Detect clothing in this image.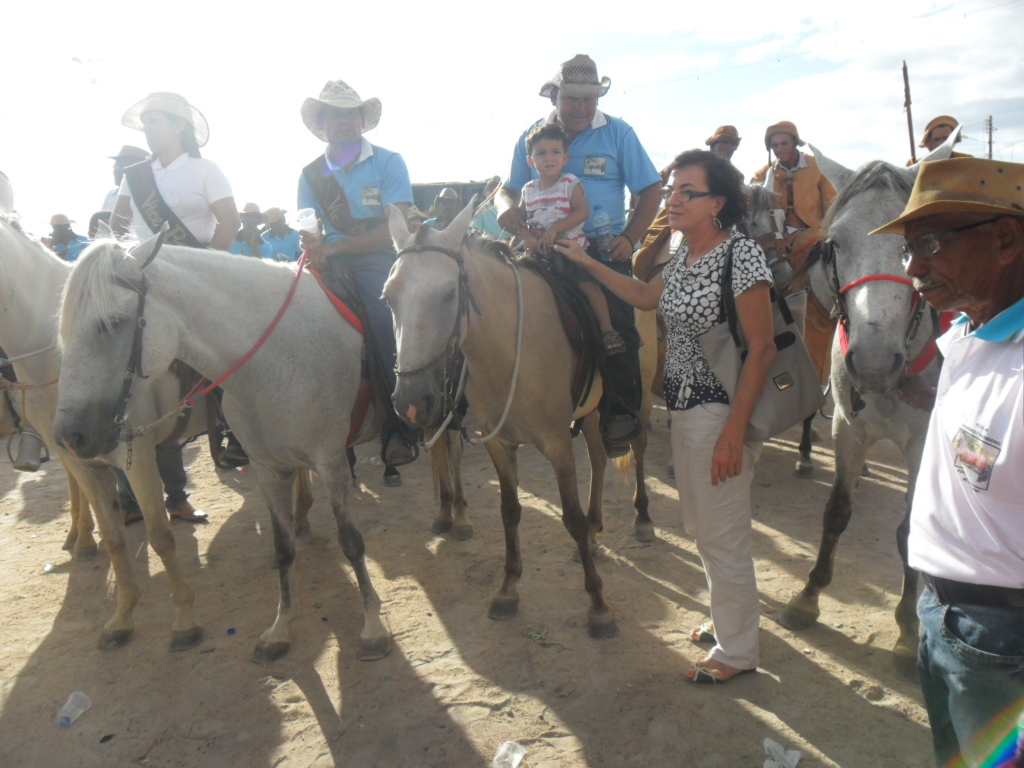
Detection: <region>907, 272, 1021, 688</region>.
